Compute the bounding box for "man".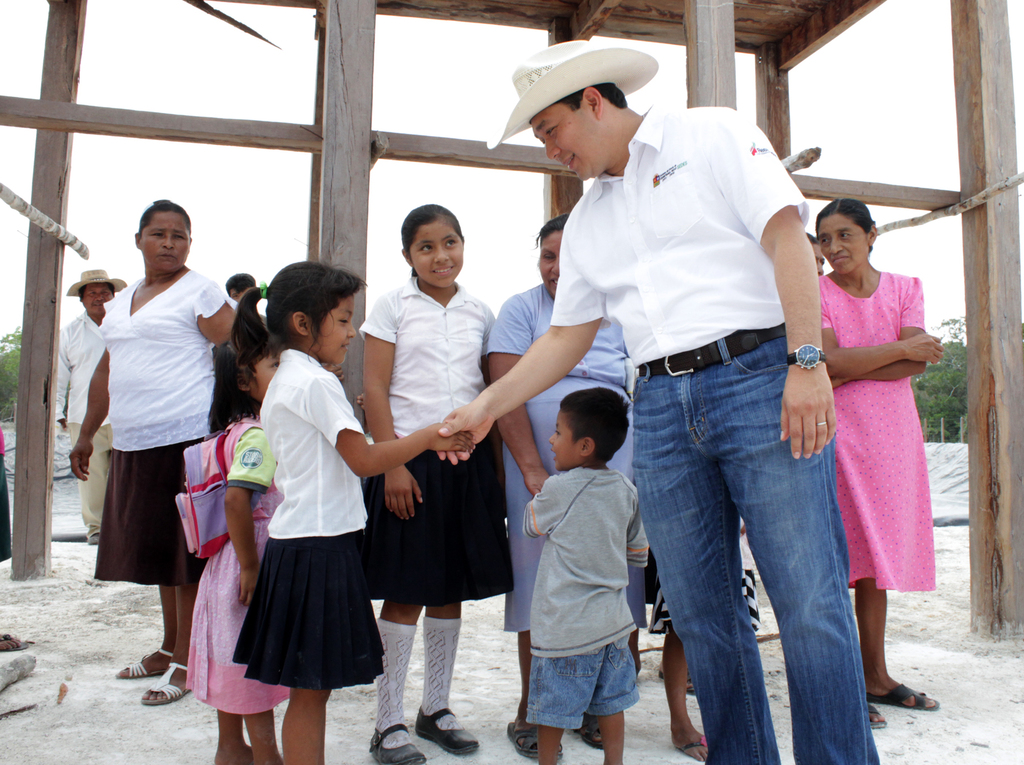
select_region(436, 35, 880, 764).
